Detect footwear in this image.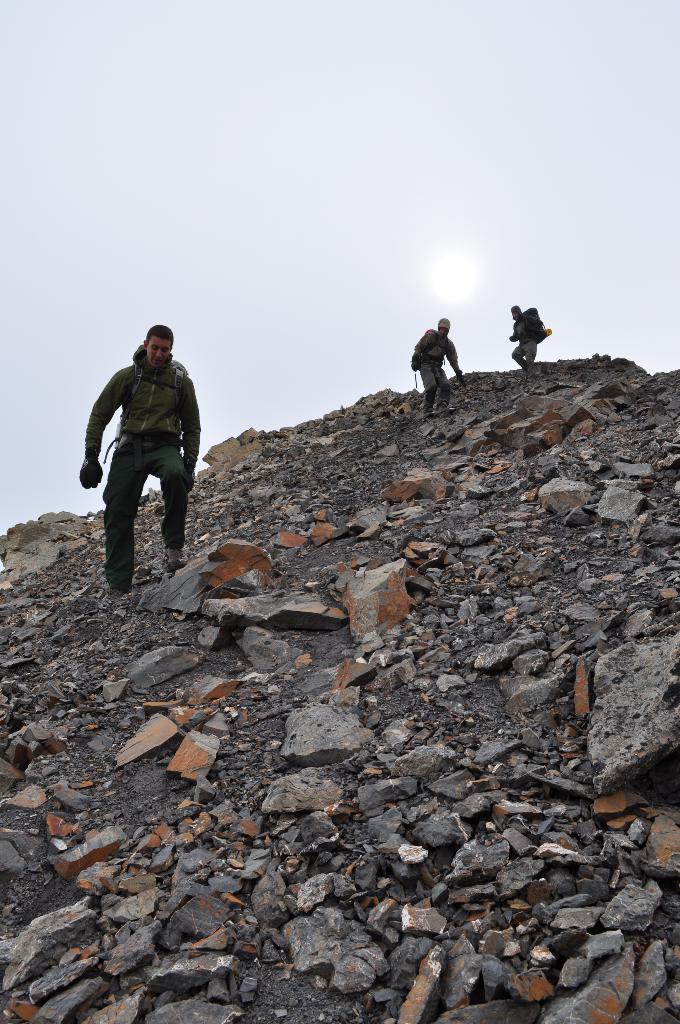
Detection: BBox(163, 552, 186, 571).
